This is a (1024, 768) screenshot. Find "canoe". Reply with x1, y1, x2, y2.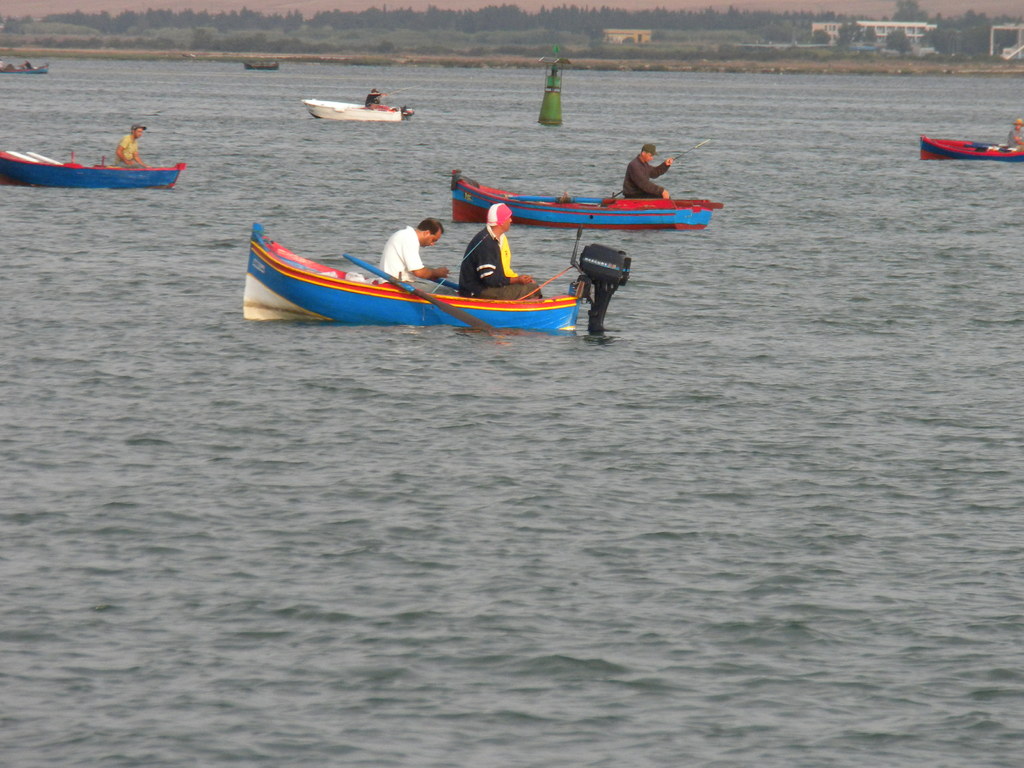
918, 132, 1023, 163.
